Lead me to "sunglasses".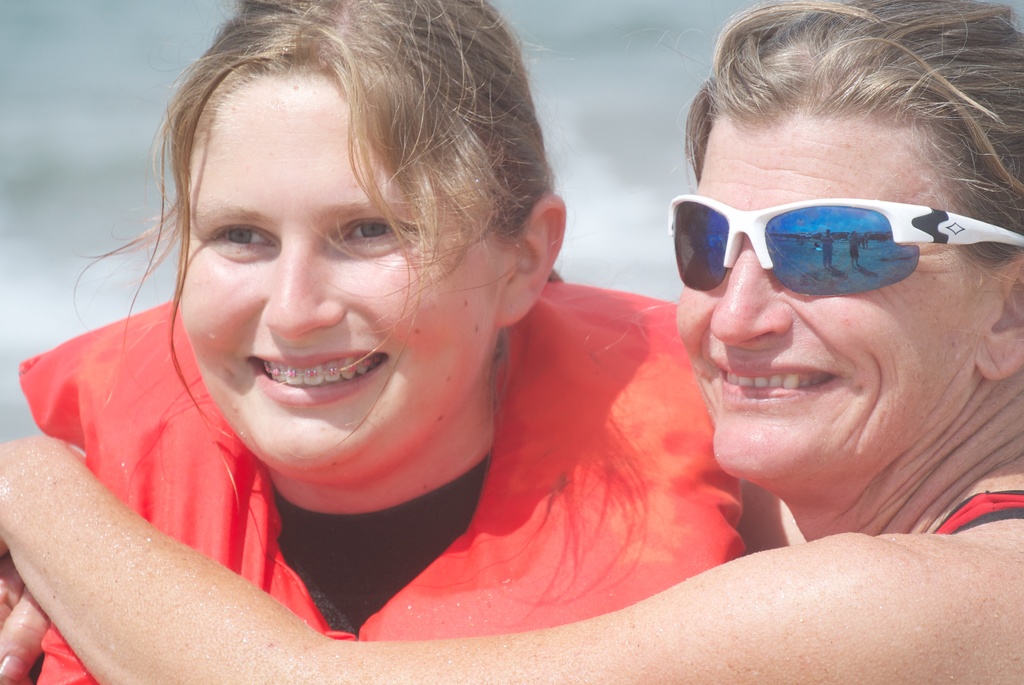
Lead to [left=669, top=196, right=1023, bottom=291].
